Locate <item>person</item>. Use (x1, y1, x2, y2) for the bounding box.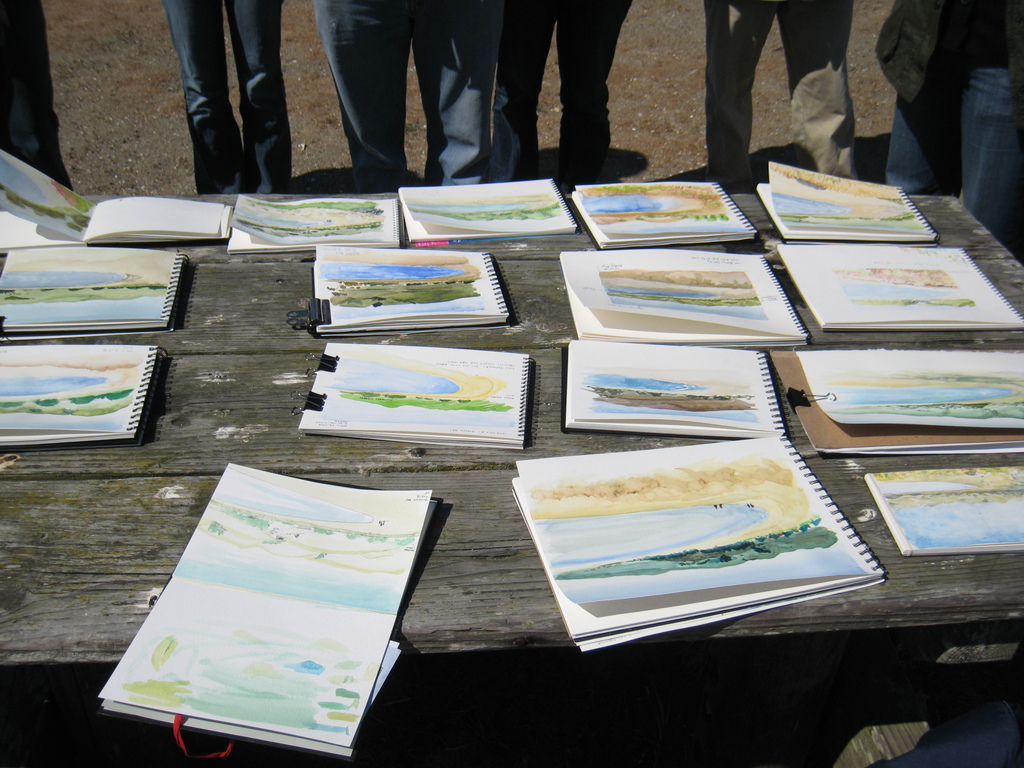
(506, 0, 631, 173).
